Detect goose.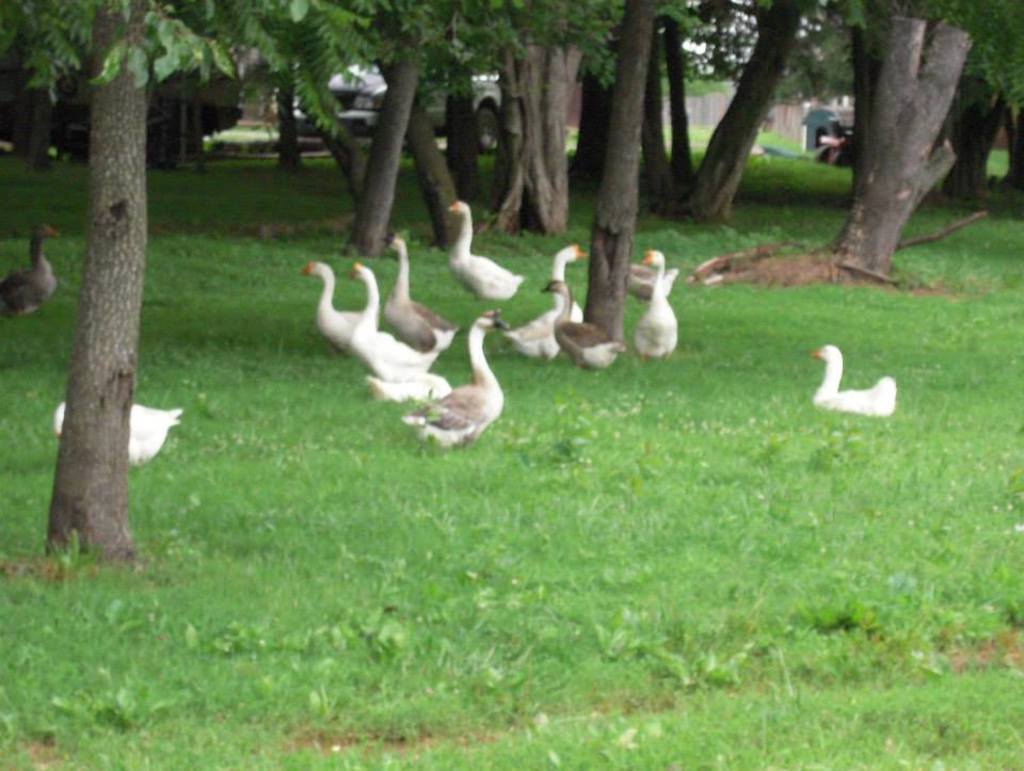
Detected at bbox(640, 252, 681, 357).
